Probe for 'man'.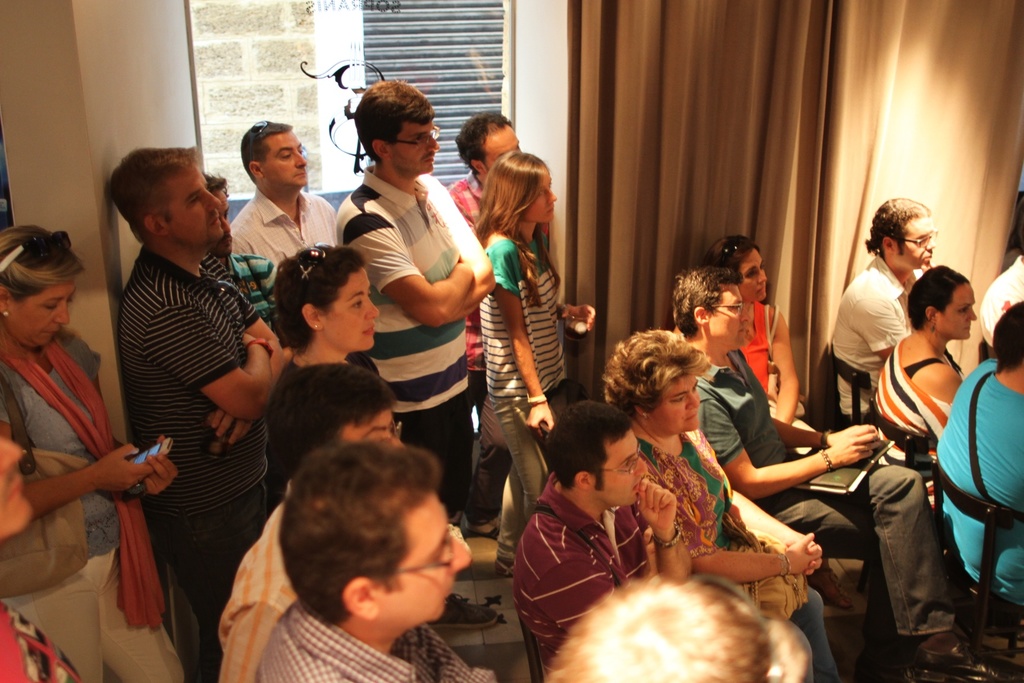
Probe result: box=[335, 81, 501, 531].
